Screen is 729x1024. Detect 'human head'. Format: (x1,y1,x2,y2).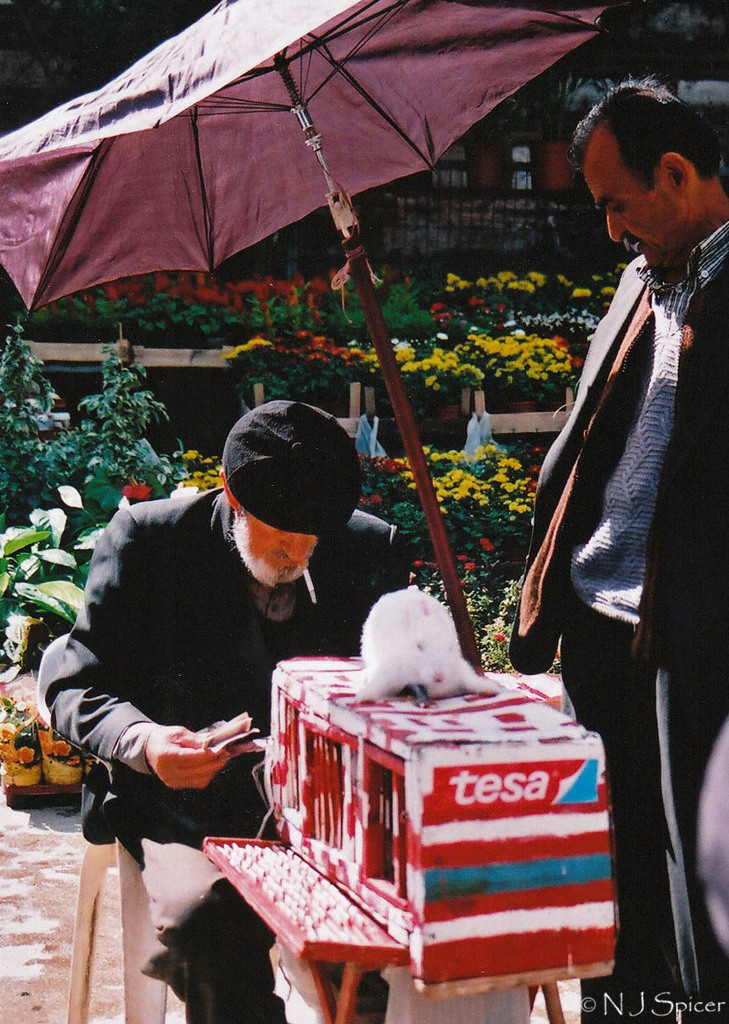
(225,411,361,585).
